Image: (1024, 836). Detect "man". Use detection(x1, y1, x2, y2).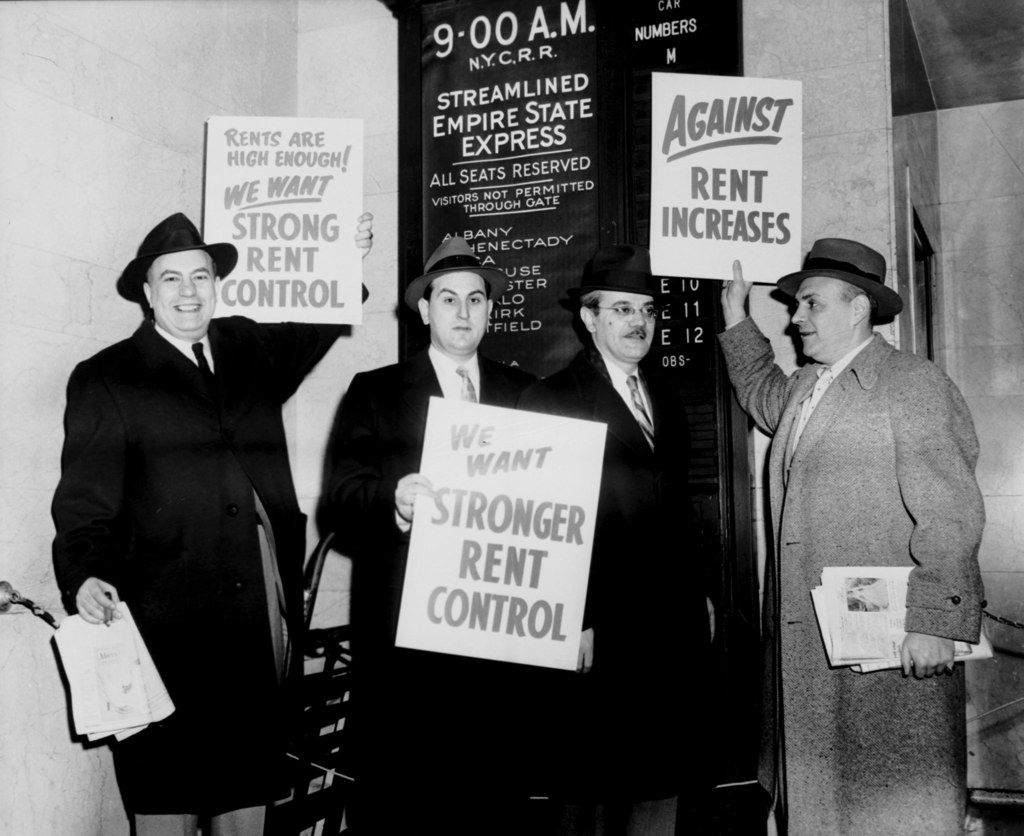
detection(52, 209, 309, 835).
